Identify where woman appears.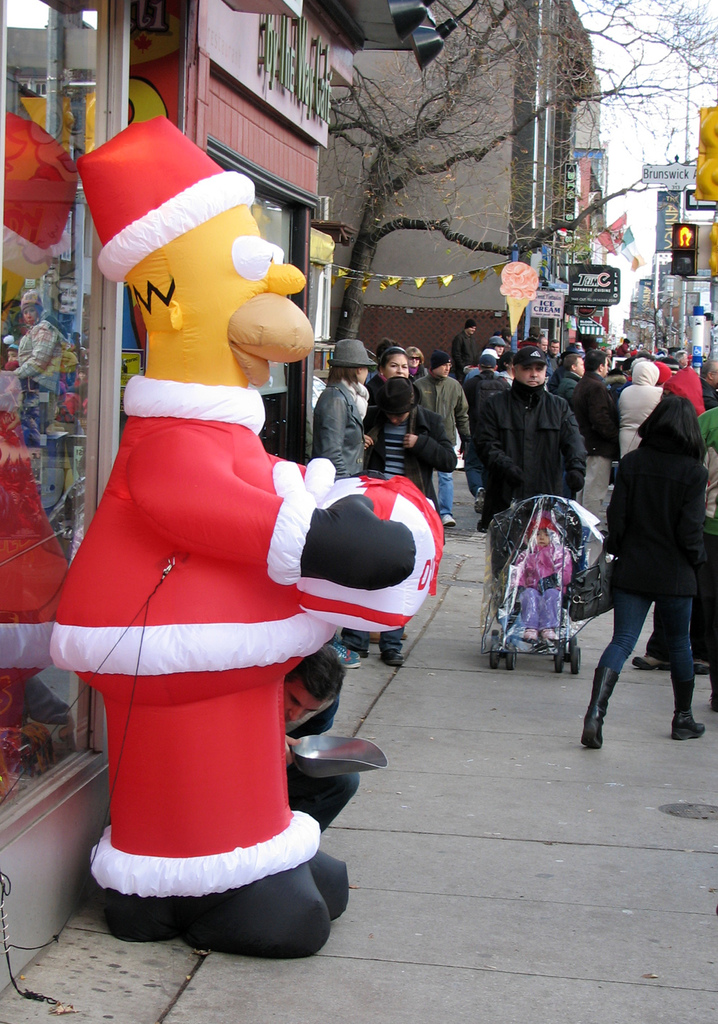
Appears at BBox(403, 345, 431, 387).
